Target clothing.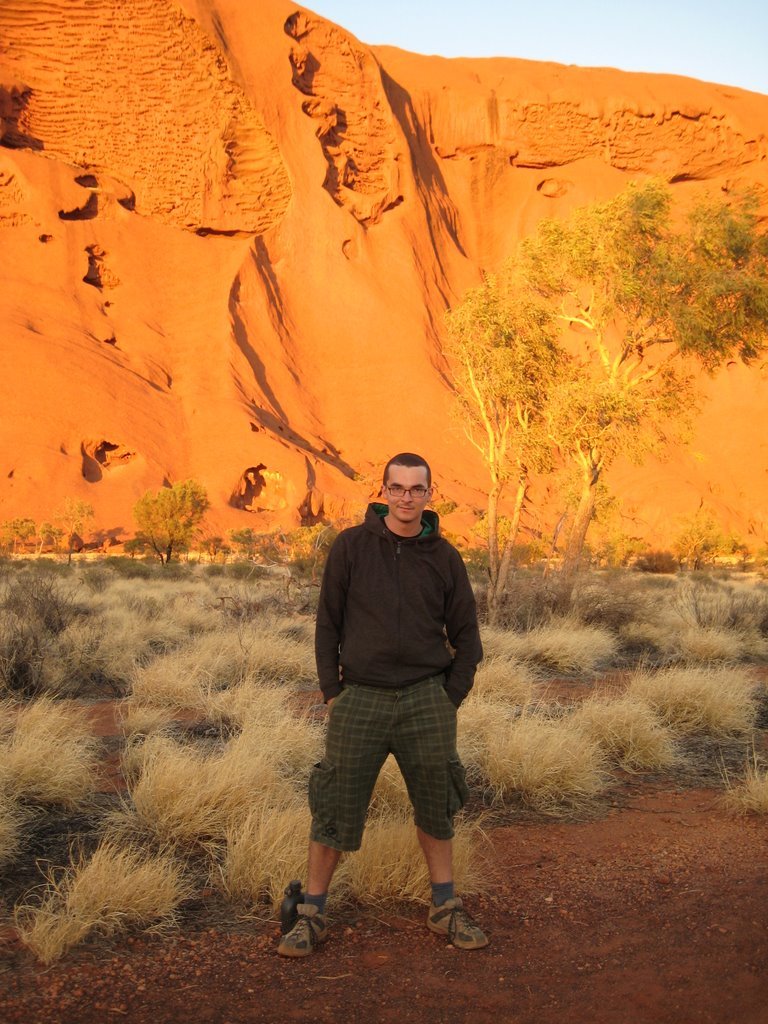
Target region: (305,482,488,756).
